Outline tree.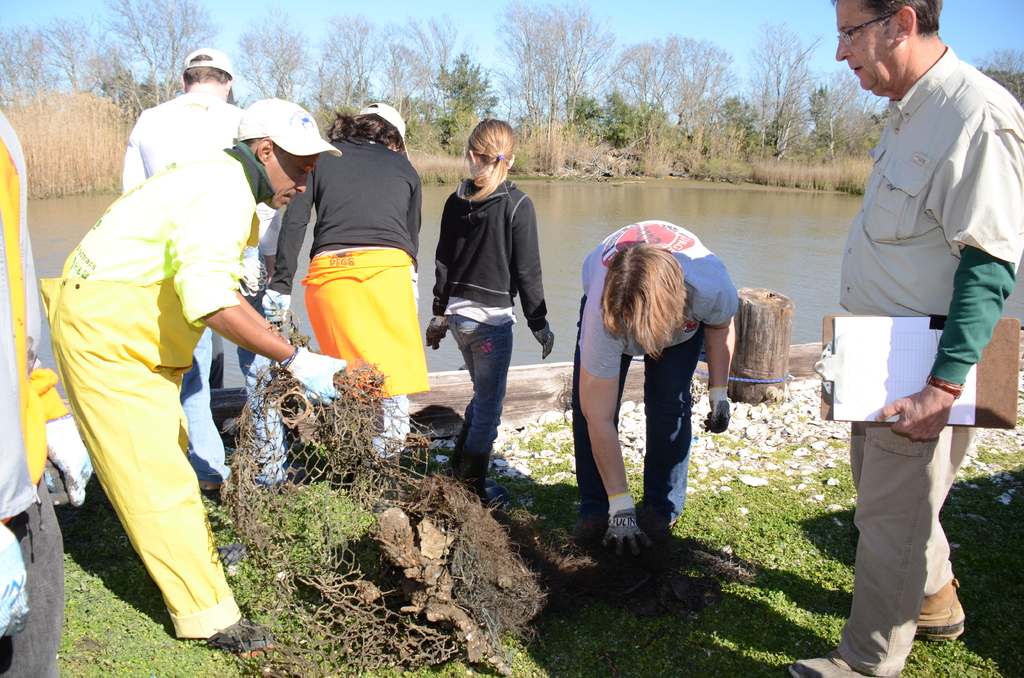
Outline: 679,39,720,117.
